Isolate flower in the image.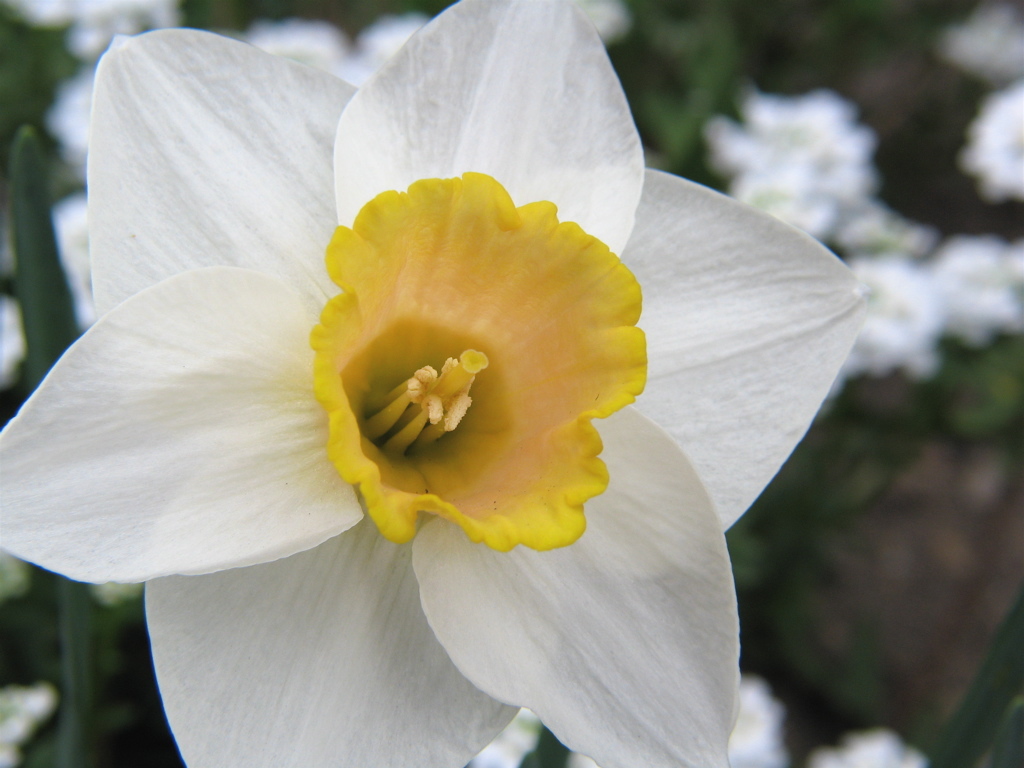
Isolated region: Rect(34, 4, 787, 759).
